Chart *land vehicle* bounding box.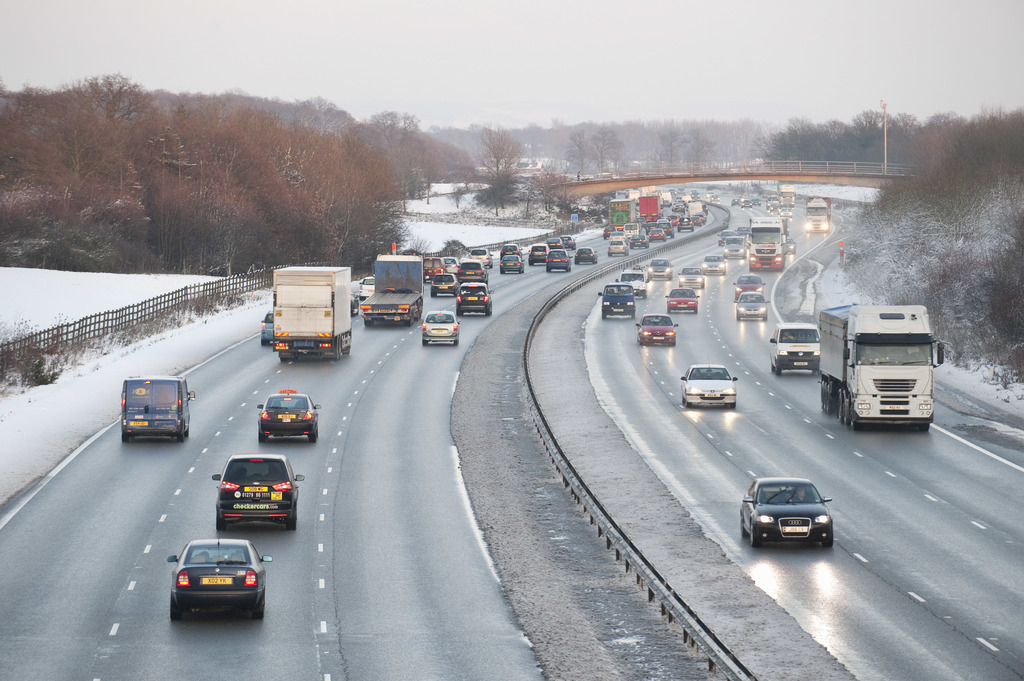
Charted: 776, 182, 797, 207.
